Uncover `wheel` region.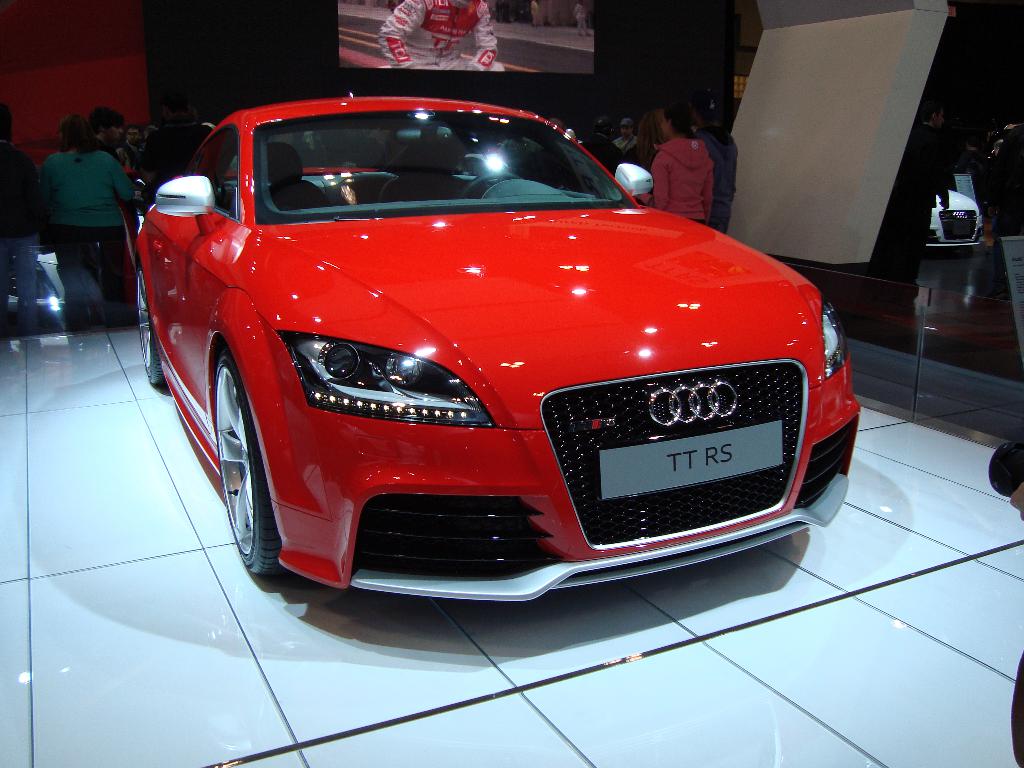
Uncovered: l=207, t=349, r=282, b=574.
